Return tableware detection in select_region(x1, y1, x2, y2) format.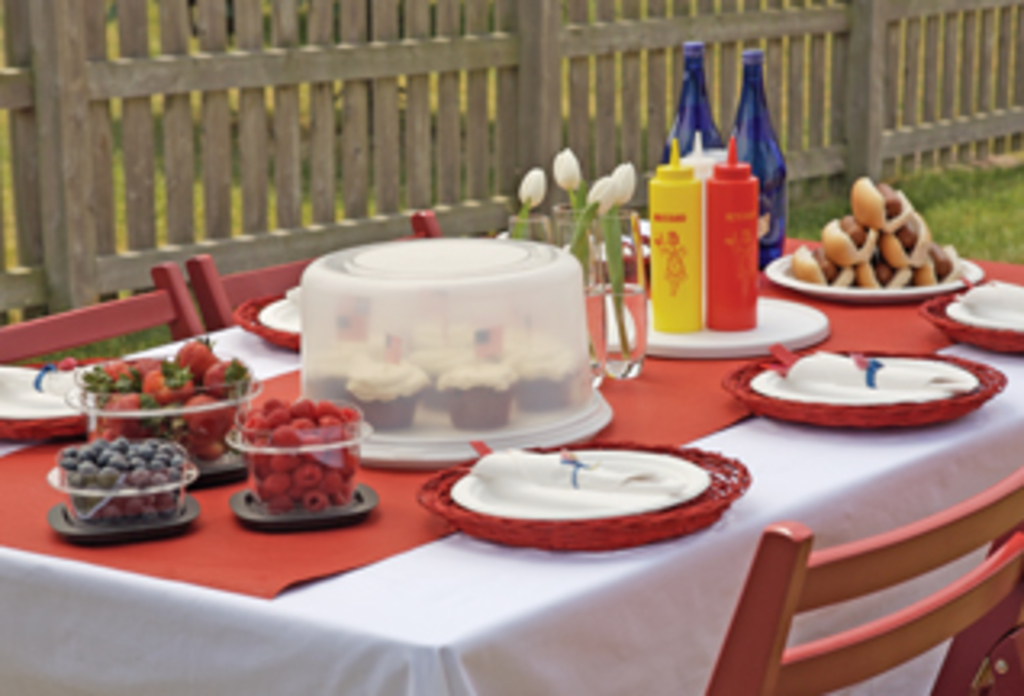
select_region(499, 209, 654, 267).
